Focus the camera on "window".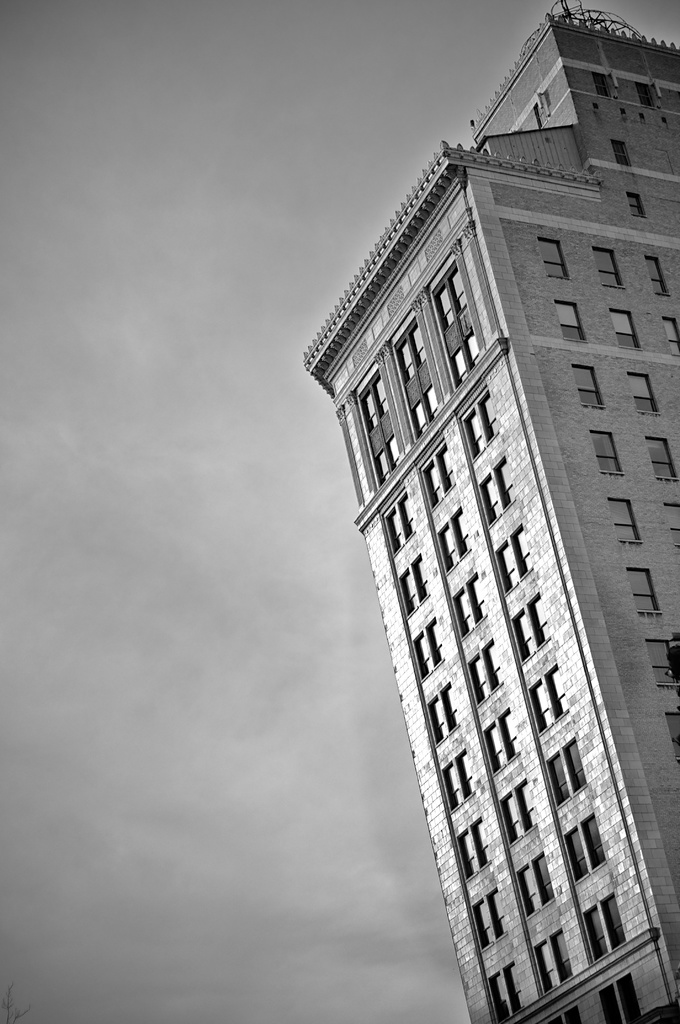
Focus region: Rect(493, 455, 519, 511).
